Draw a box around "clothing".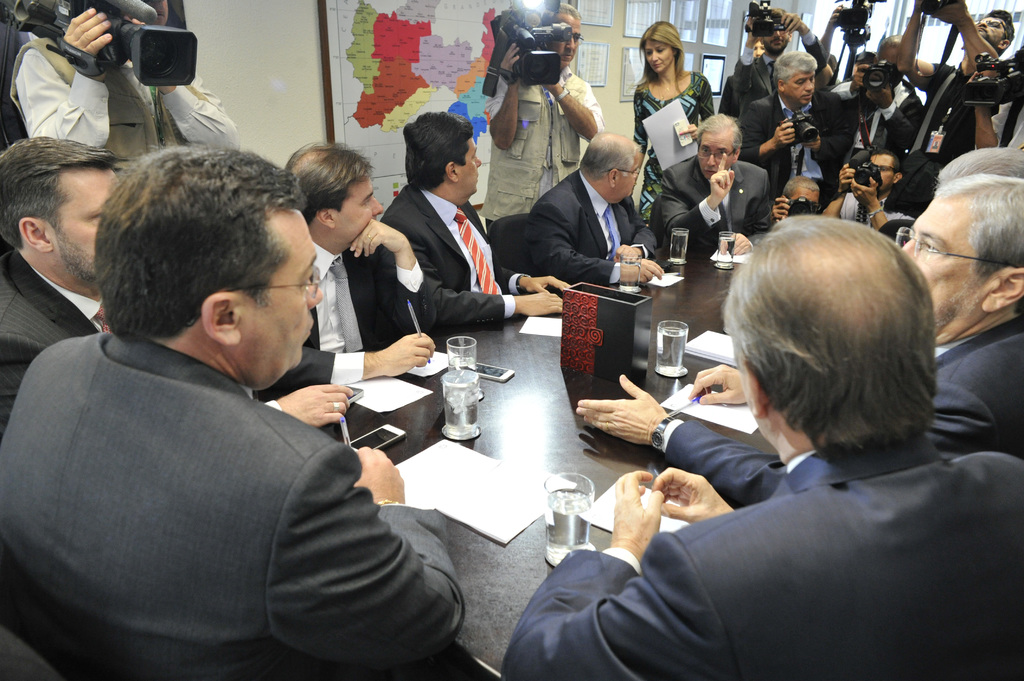
locate(980, 101, 1023, 146).
